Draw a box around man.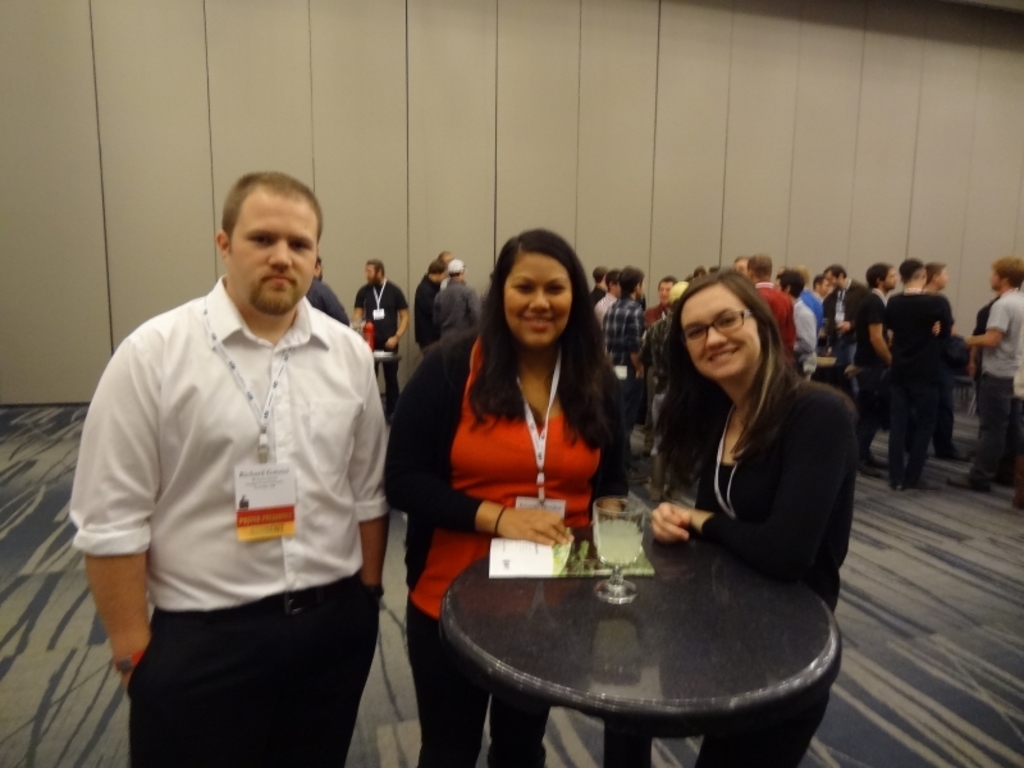
Rect(429, 259, 481, 335).
